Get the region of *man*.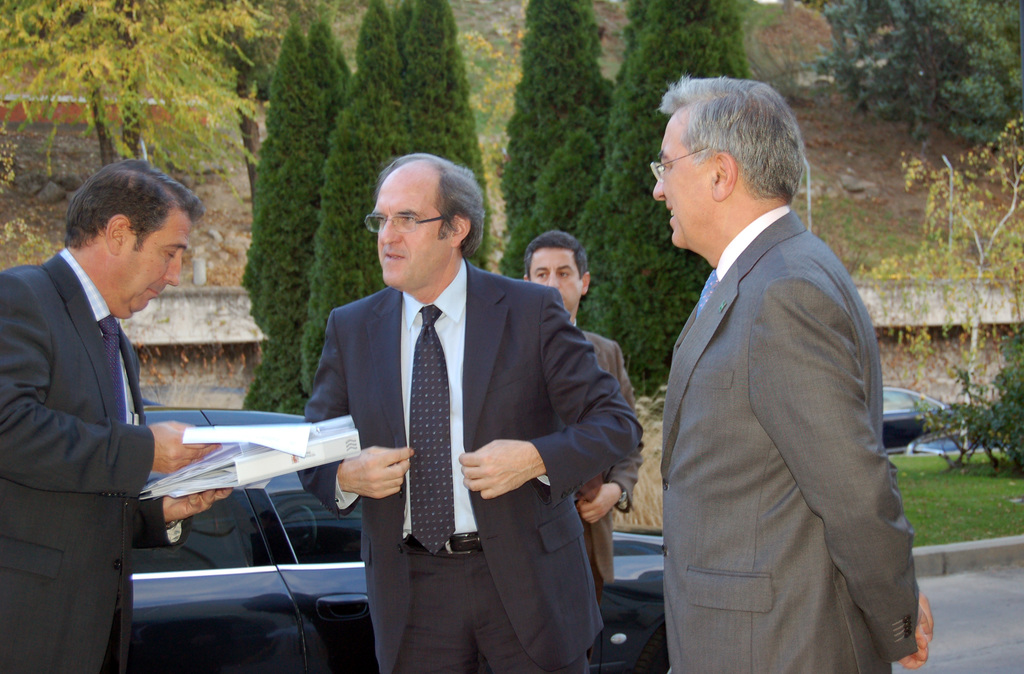
crop(0, 157, 232, 673).
